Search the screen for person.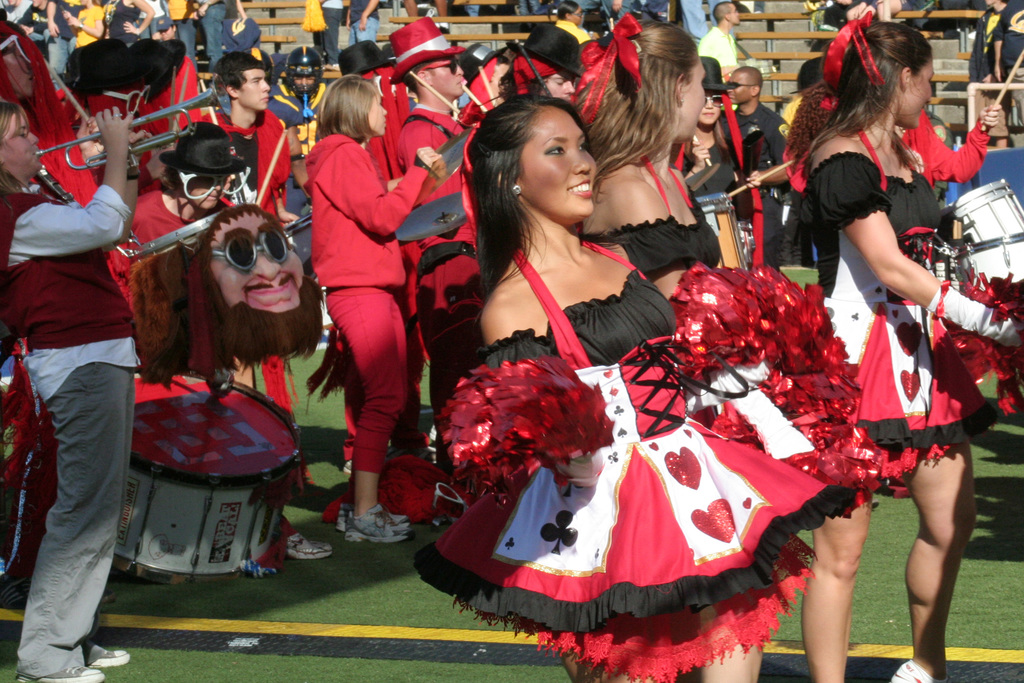
Found at Rect(313, 71, 438, 543).
